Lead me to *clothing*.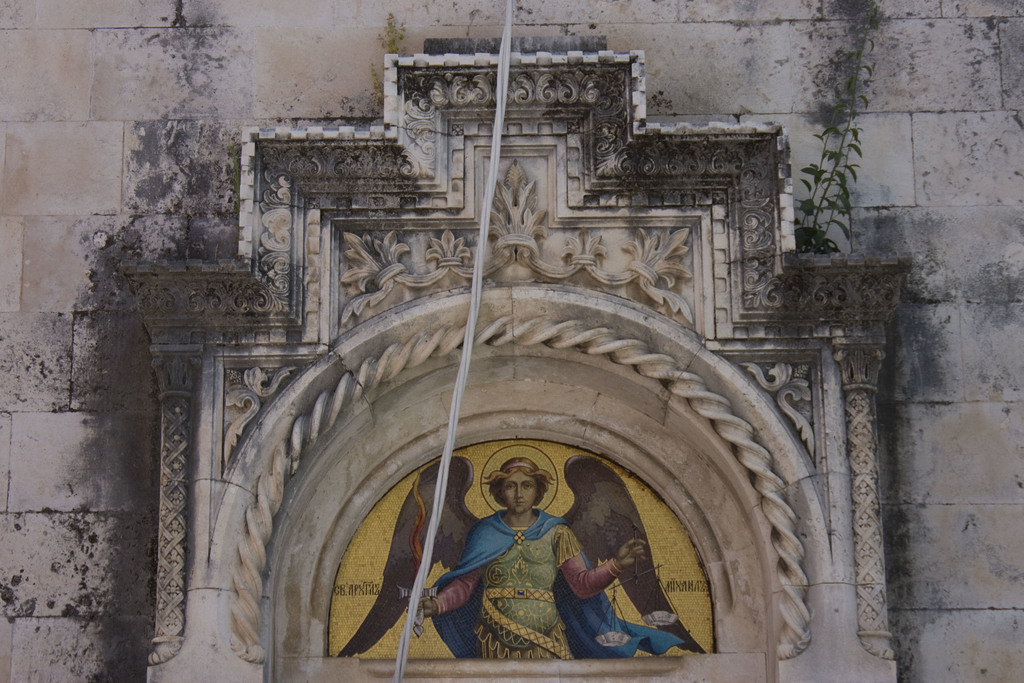
Lead to [391,515,675,653].
